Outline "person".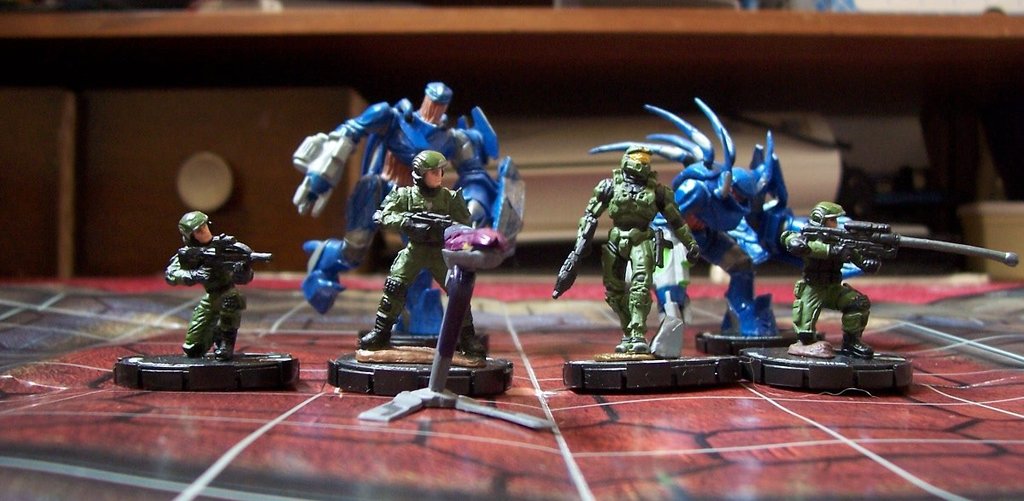
Outline: left=577, top=146, right=705, bottom=353.
